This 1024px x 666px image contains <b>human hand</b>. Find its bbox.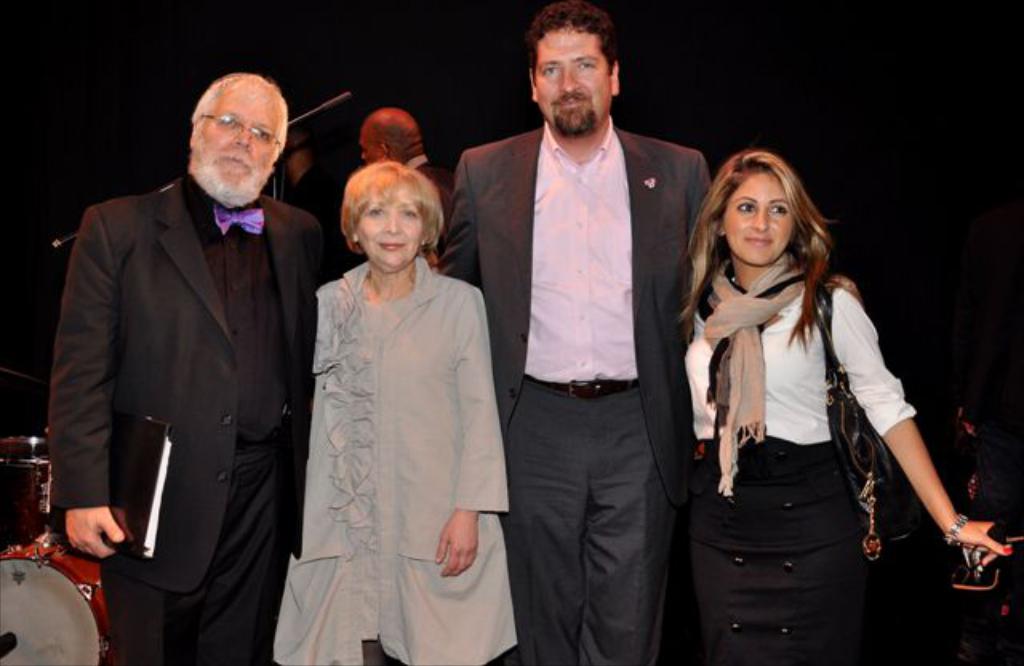
830, 271, 859, 295.
